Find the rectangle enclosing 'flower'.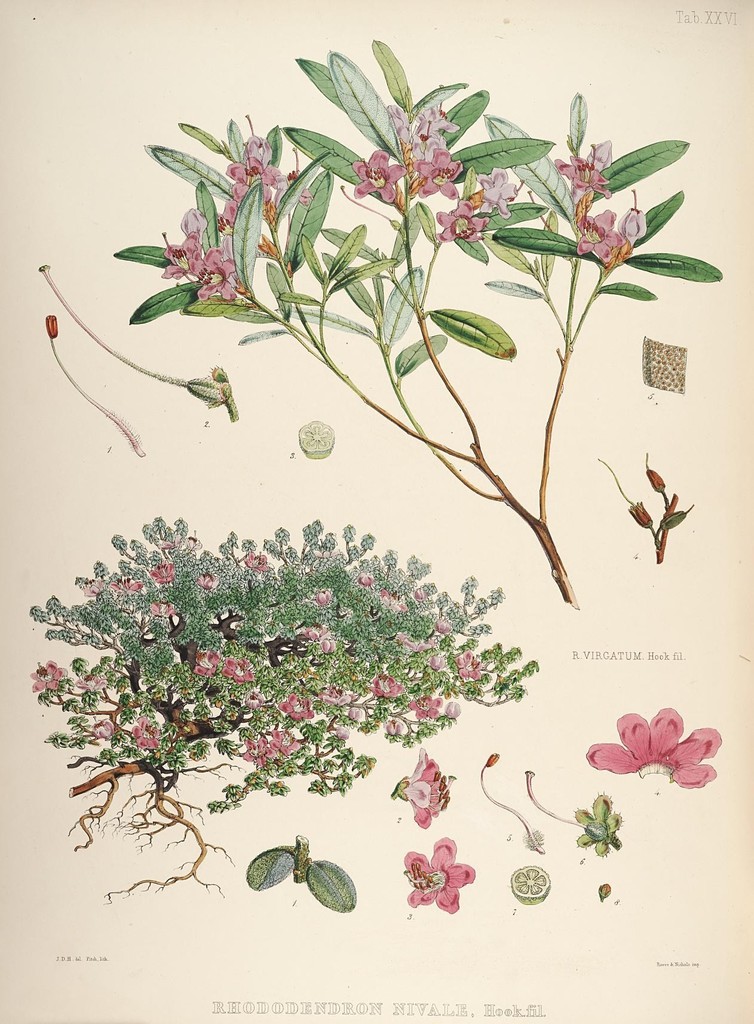
l=83, t=676, r=111, b=698.
